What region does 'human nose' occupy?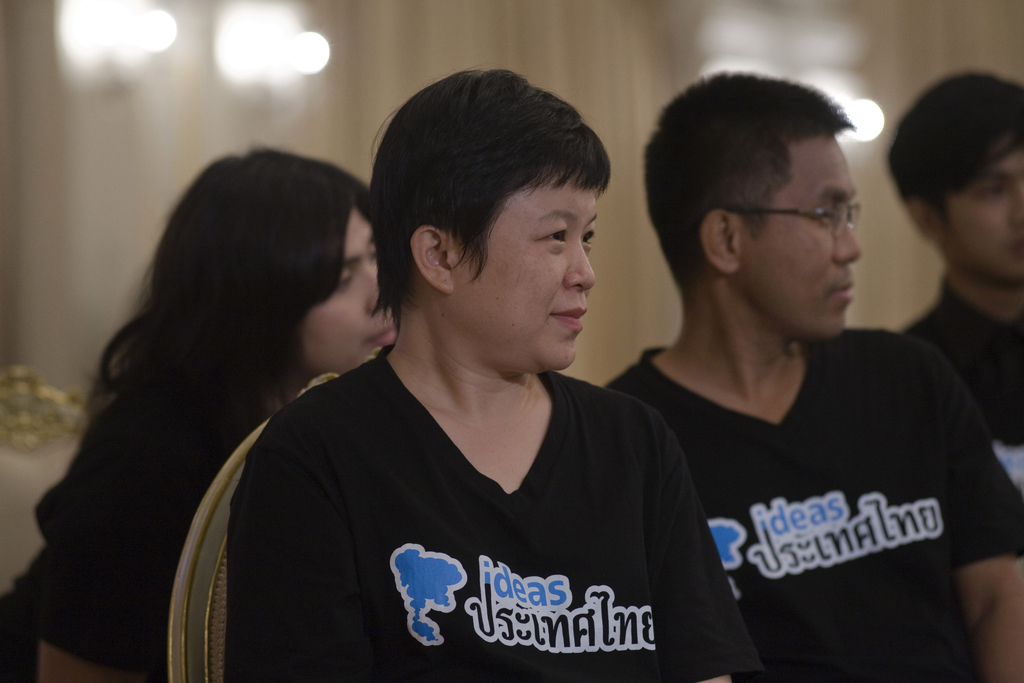
detection(364, 262, 394, 315).
